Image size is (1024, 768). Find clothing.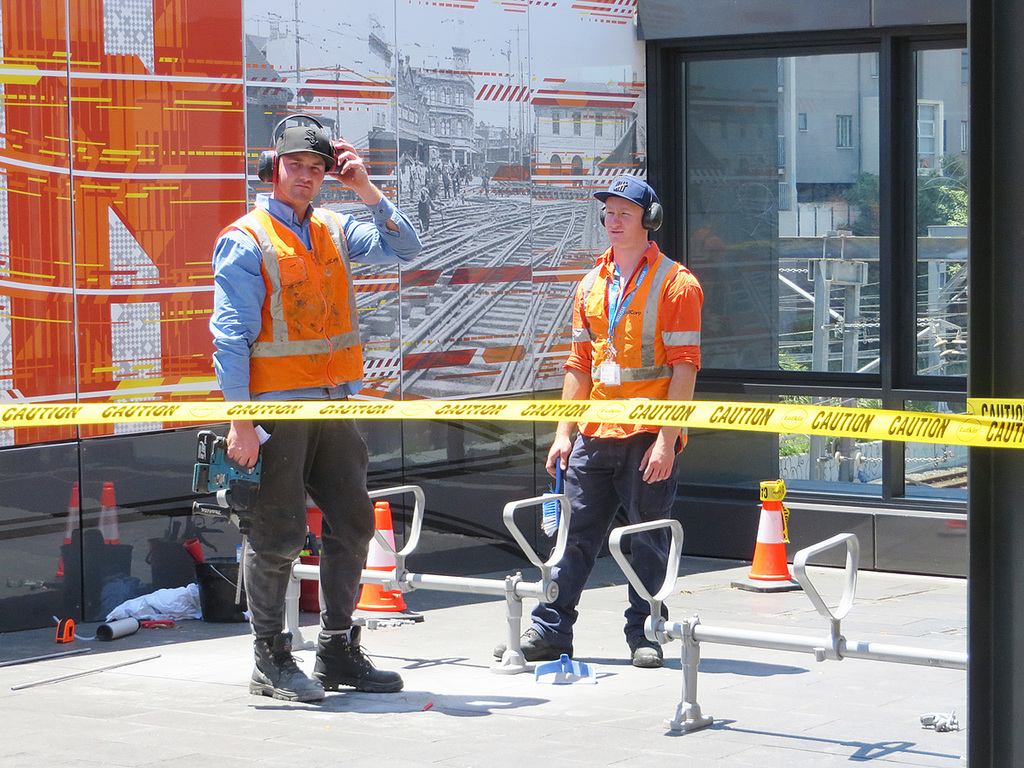
rect(206, 193, 422, 636).
